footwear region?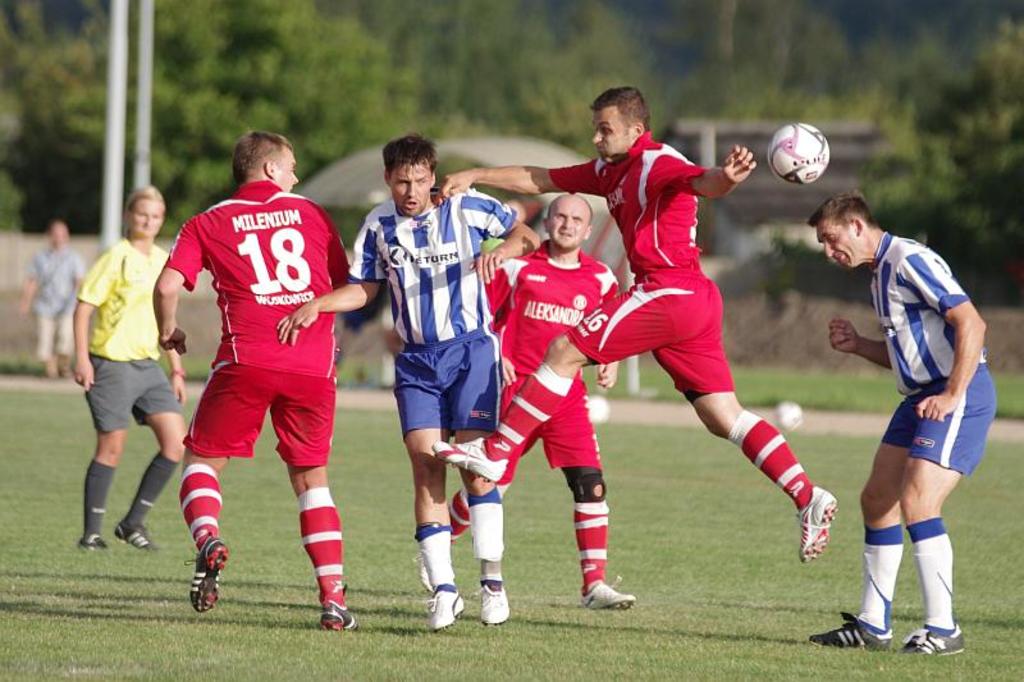
[x1=429, y1=435, x2=511, y2=482]
